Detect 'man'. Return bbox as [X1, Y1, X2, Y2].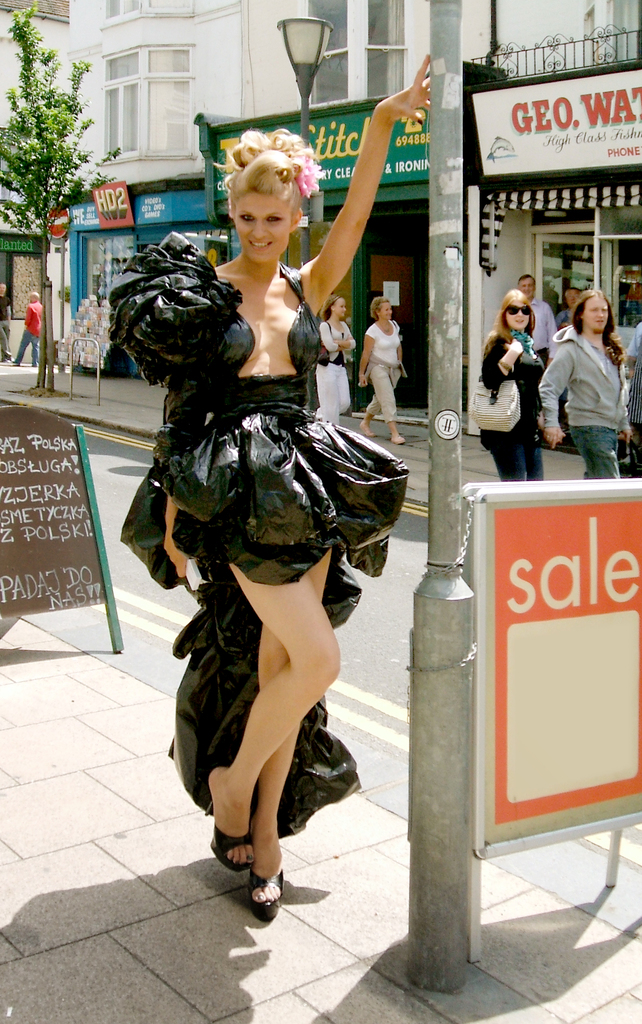
[12, 287, 51, 368].
